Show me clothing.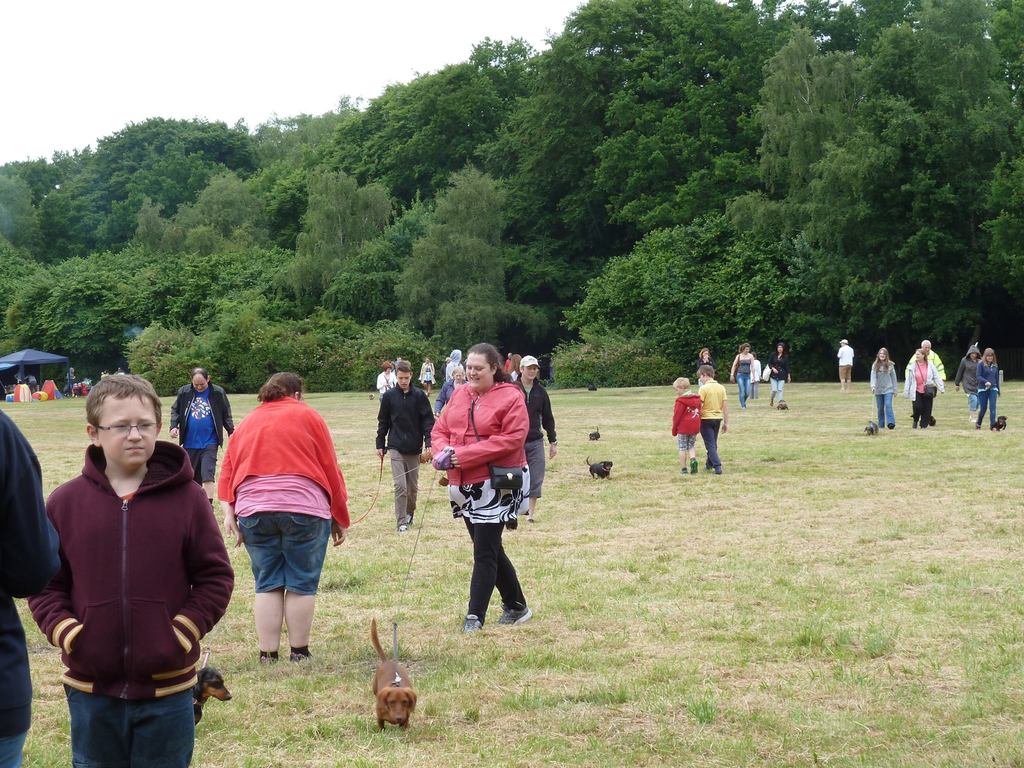
clothing is here: Rect(737, 352, 753, 405).
